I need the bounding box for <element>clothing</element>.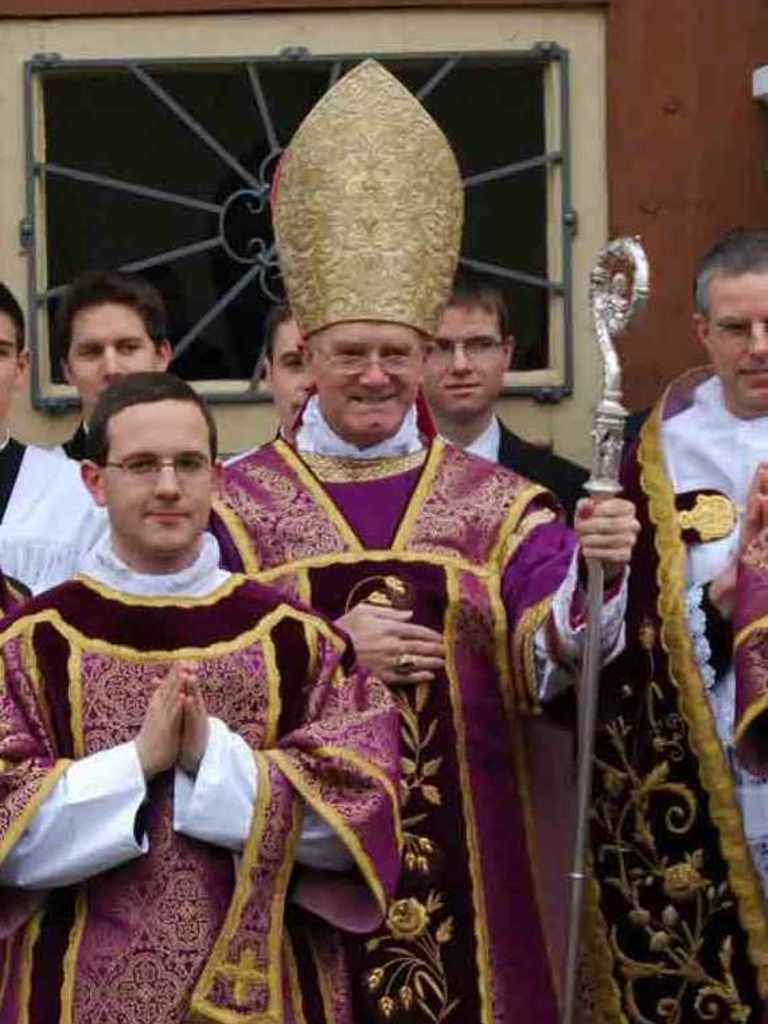
Here it is: crop(56, 423, 97, 468).
